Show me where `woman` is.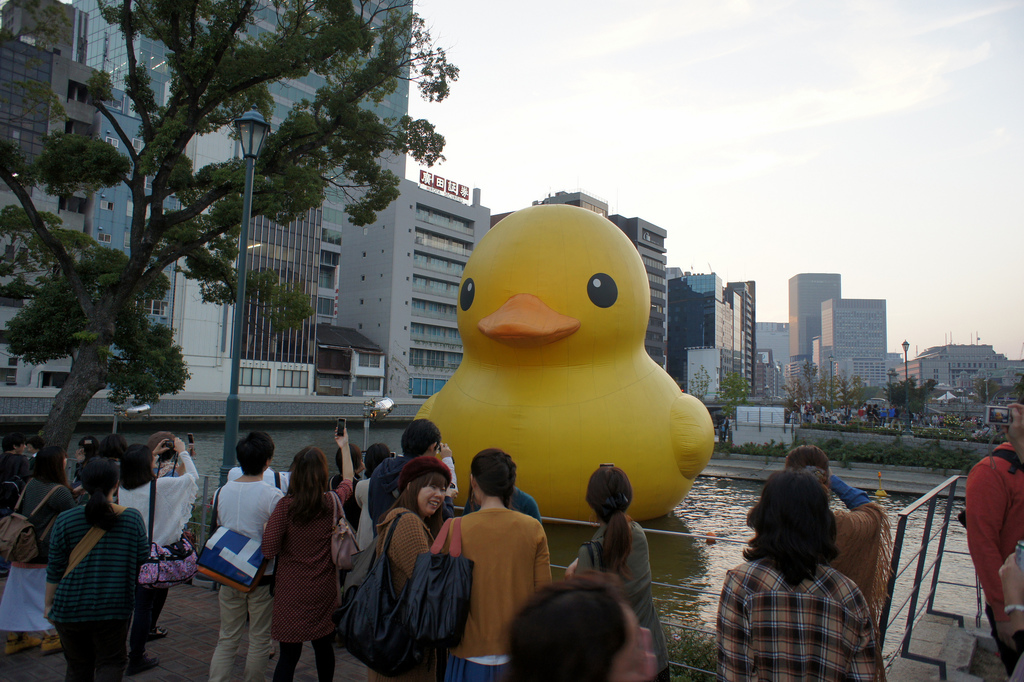
`woman` is at box(211, 433, 291, 681).
